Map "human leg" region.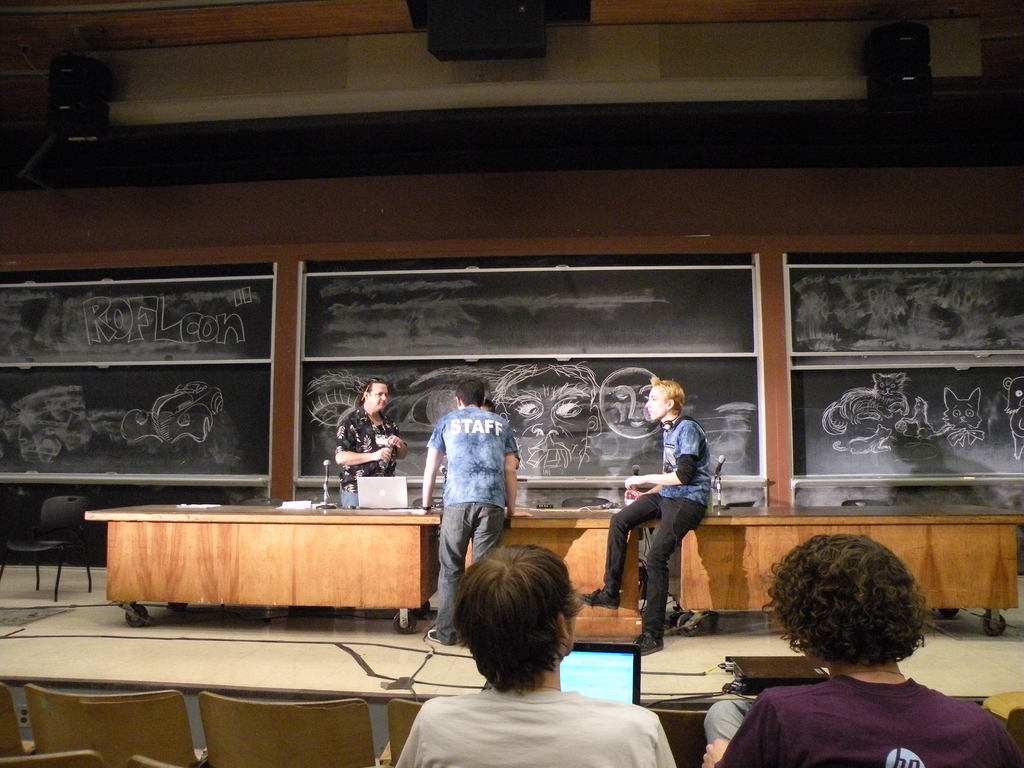
Mapped to [x1=433, y1=506, x2=470, y2=638].
